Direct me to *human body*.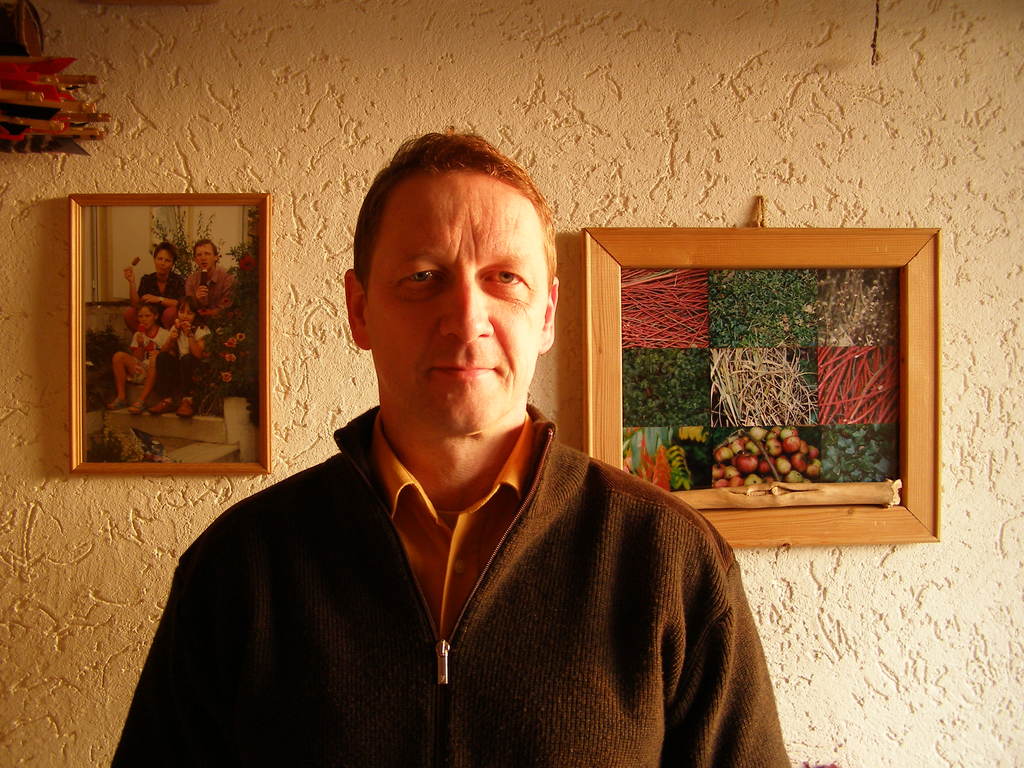
Direction: x1=183, y1=264, x2=240, y2=330.
